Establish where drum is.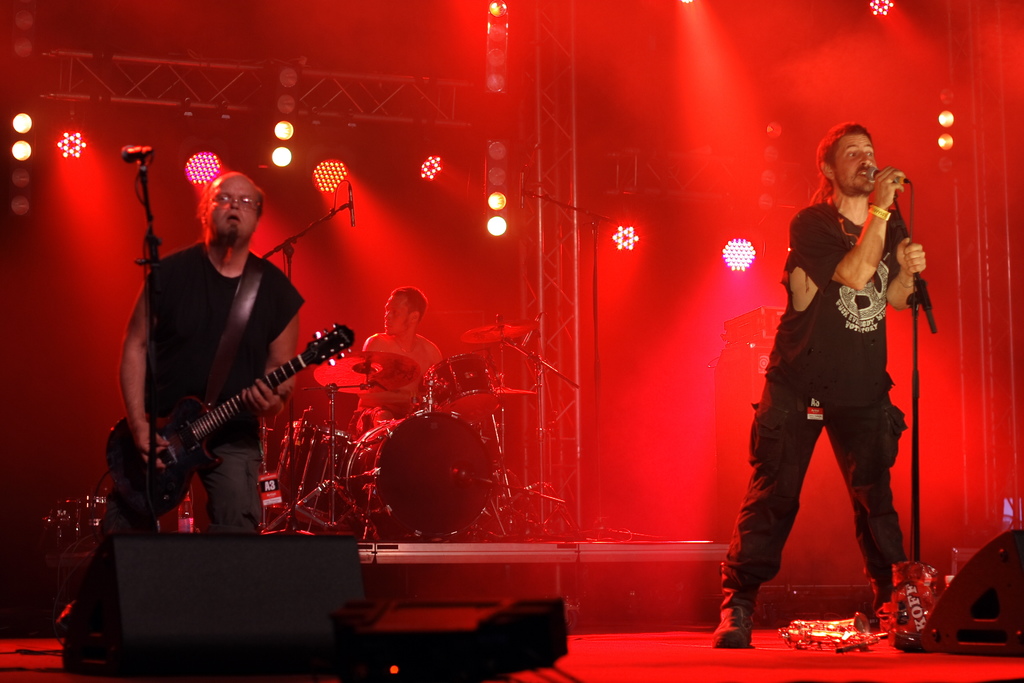
Established at <bbox>267, 420, 324, 506</bbox>.
